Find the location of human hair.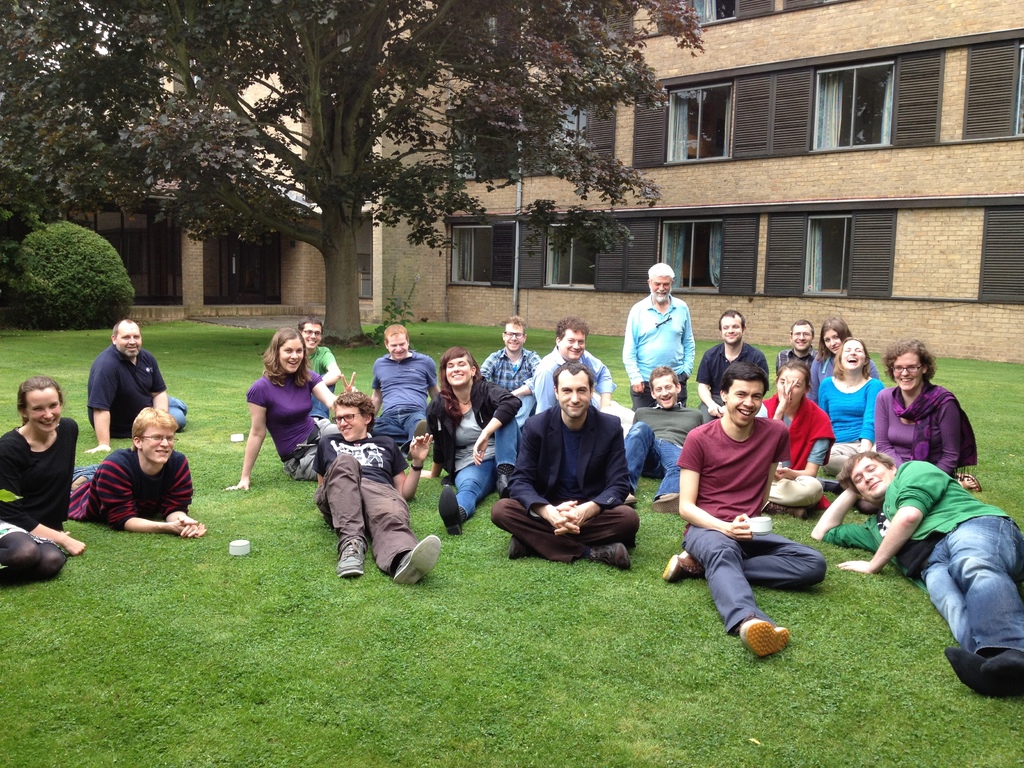
Location: 443:345:483:419.
